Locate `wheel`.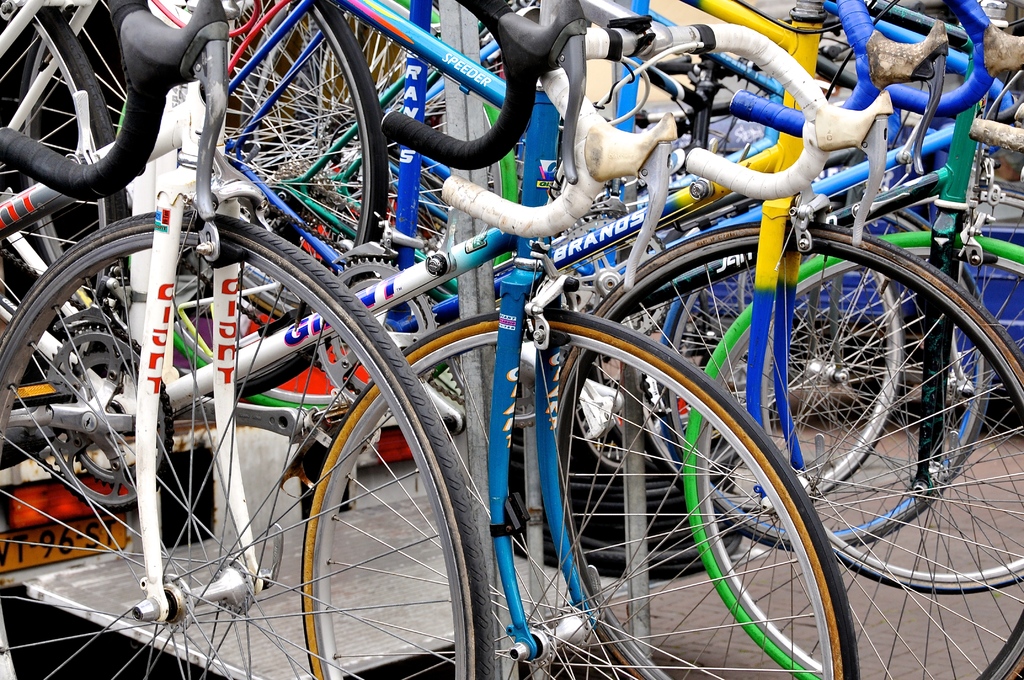
Bounding box: detection(175, 0, 511, 410).
